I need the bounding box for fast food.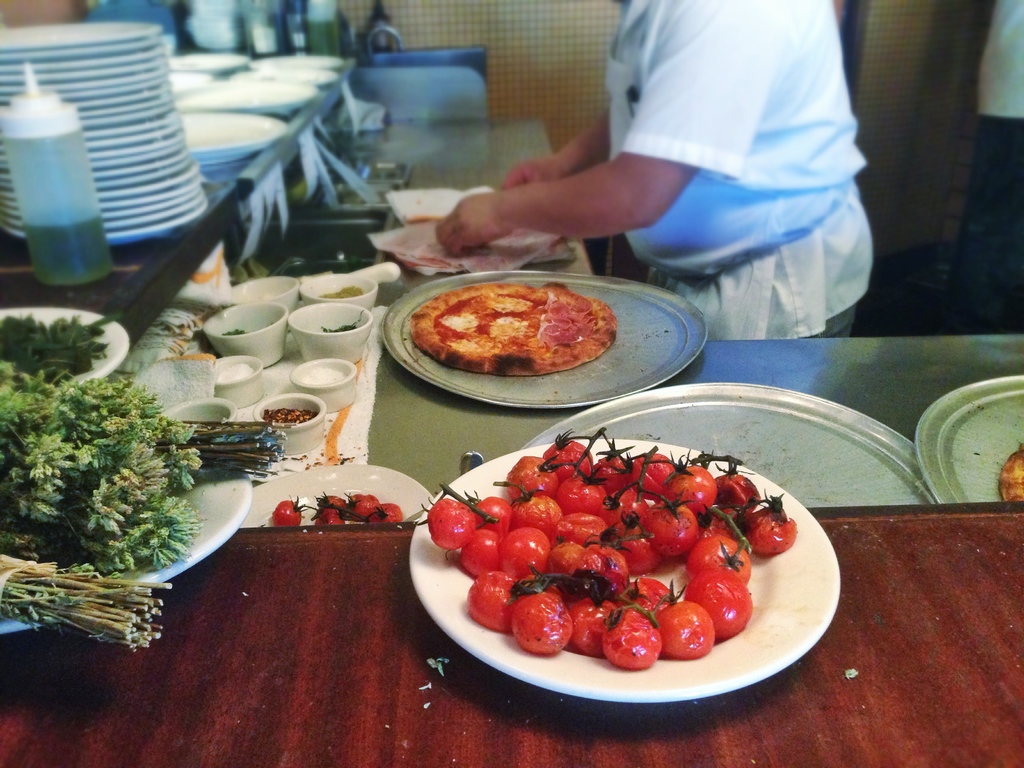
Here it is: {"left": 399, "top": 268, "right": 652, "bottom": 400}.
